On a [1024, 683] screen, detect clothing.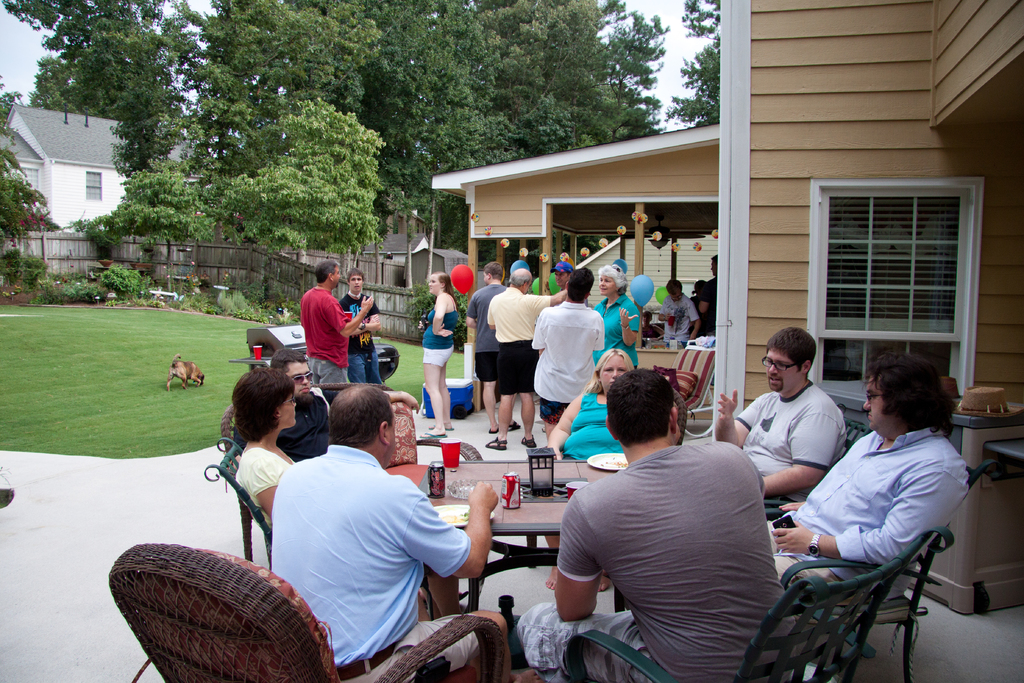
340,289,386,389.
